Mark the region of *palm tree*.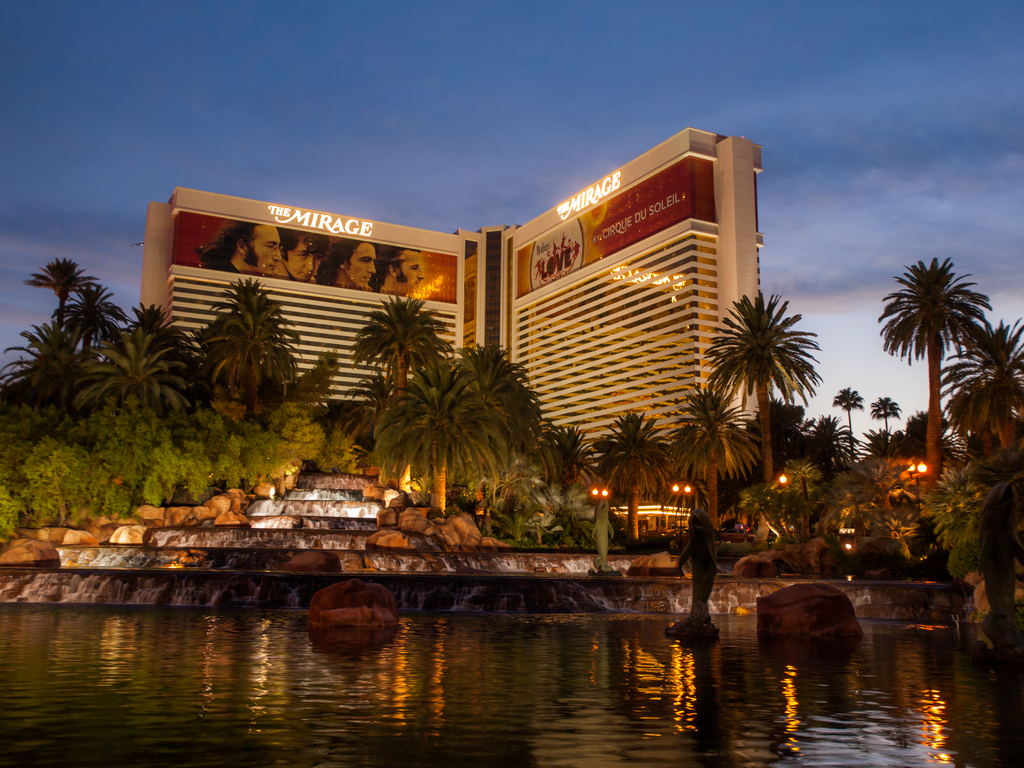
Region: <bbox>20, 245, 113, 491</bbox>.
